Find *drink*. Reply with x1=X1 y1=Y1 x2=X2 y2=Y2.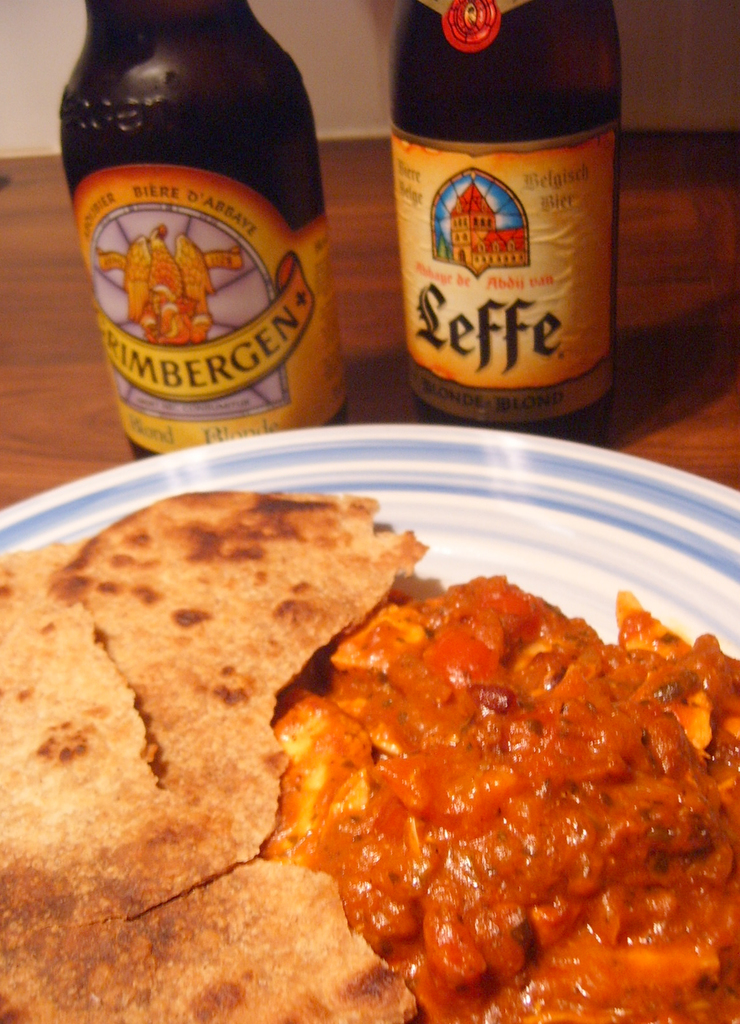
x1=57 y1=0 x2=351 y2=456.
